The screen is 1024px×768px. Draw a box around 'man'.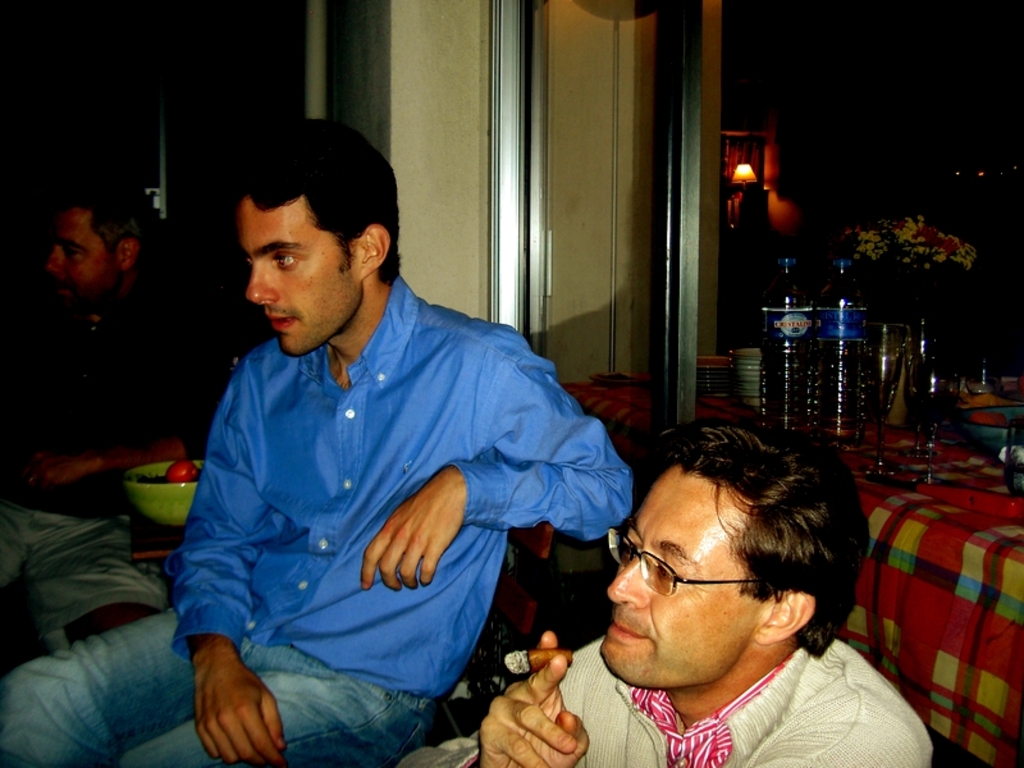
[x1=0, y1=110, x2=631, y2=767].
